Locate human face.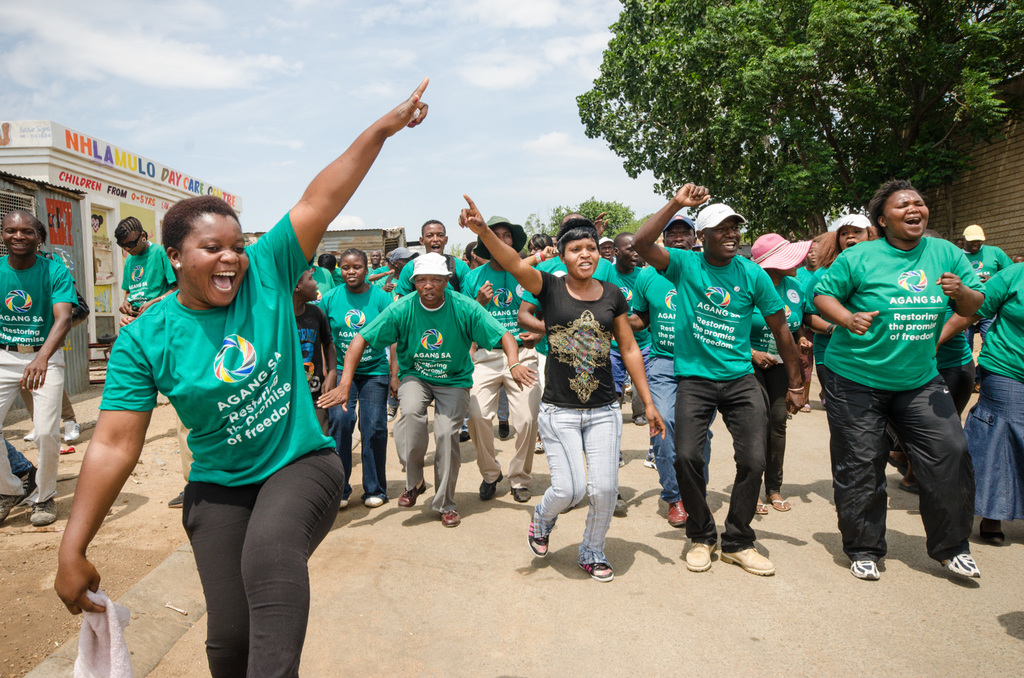
Bounding box: l=120, t=232, r=143, b=257.
